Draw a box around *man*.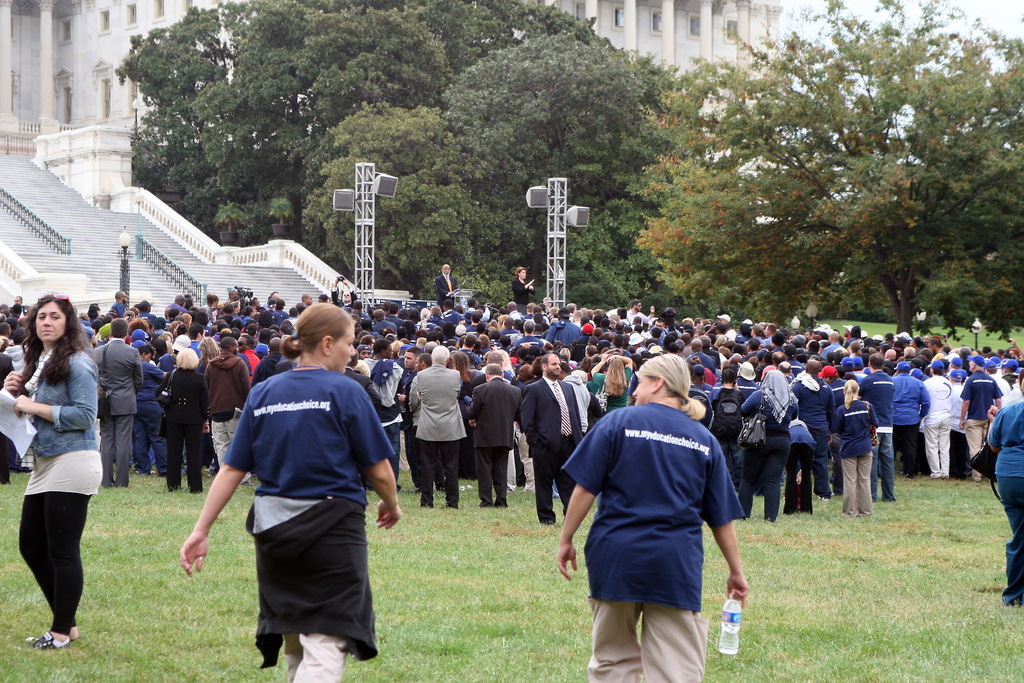
detection(771, 351, 786, 365).
